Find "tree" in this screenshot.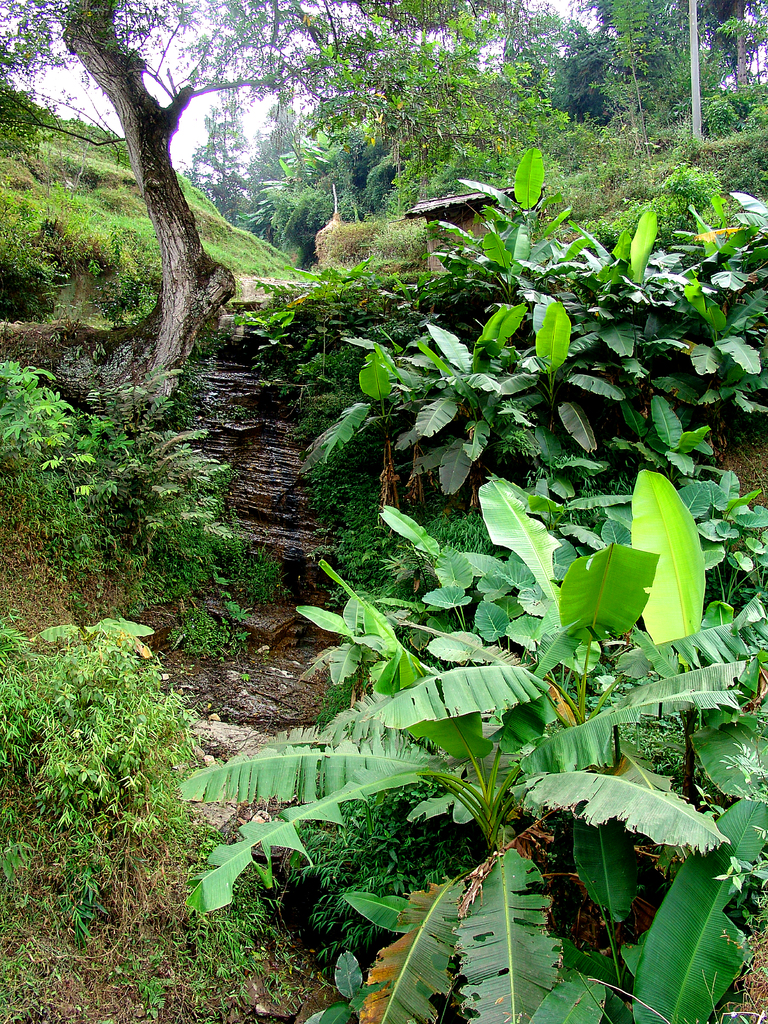
The bounding box for "tree" is BBox(0, 0, 442, 384).
